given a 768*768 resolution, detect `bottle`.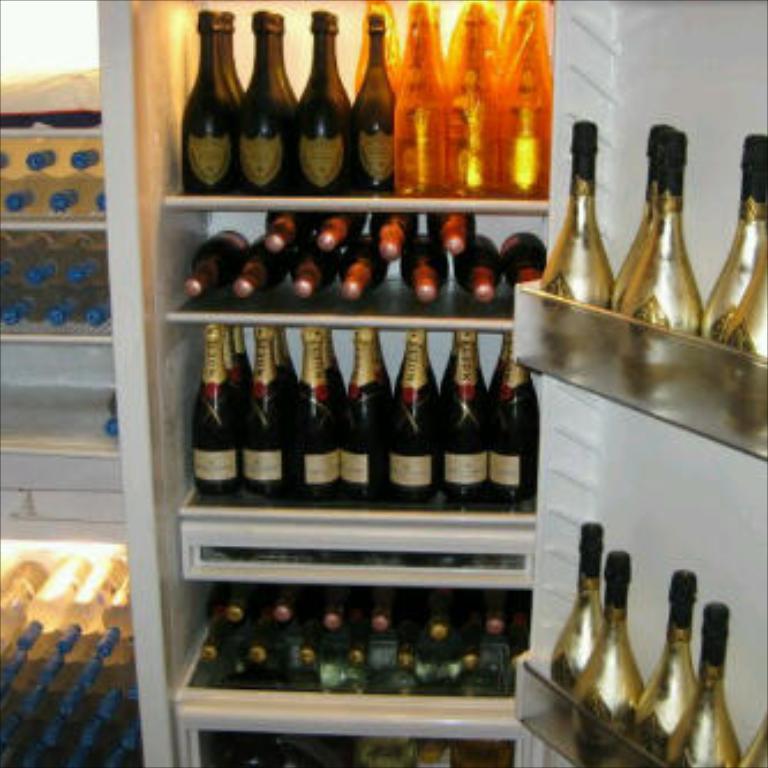
pyautogui.locateOnScreen(321, 577, 360, 632).
